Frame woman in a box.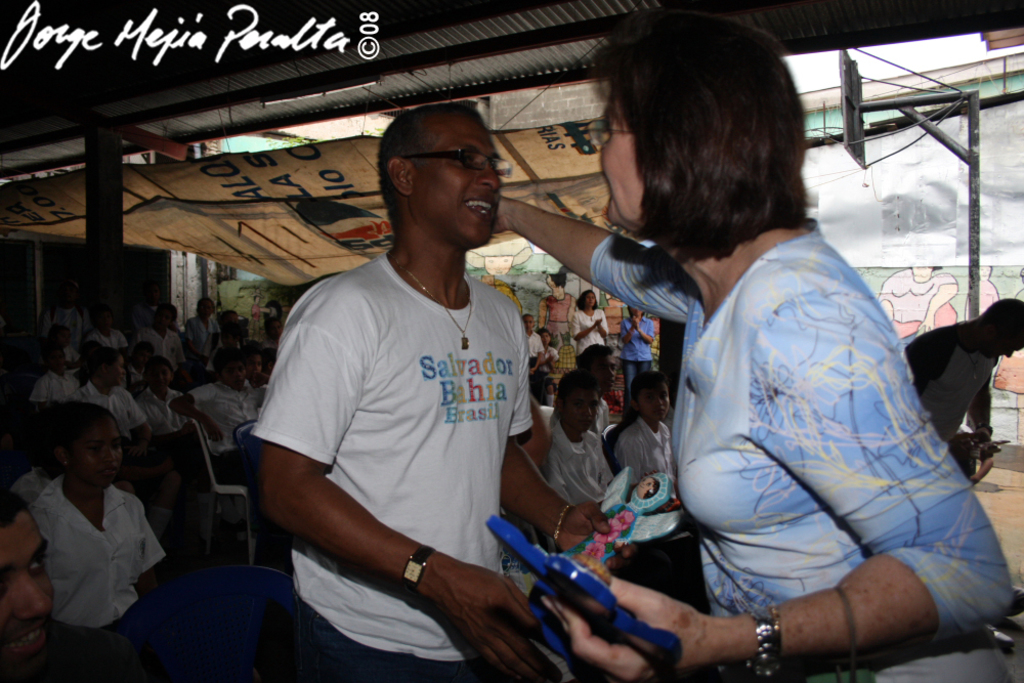
crop(524, 40, 986, 678).
